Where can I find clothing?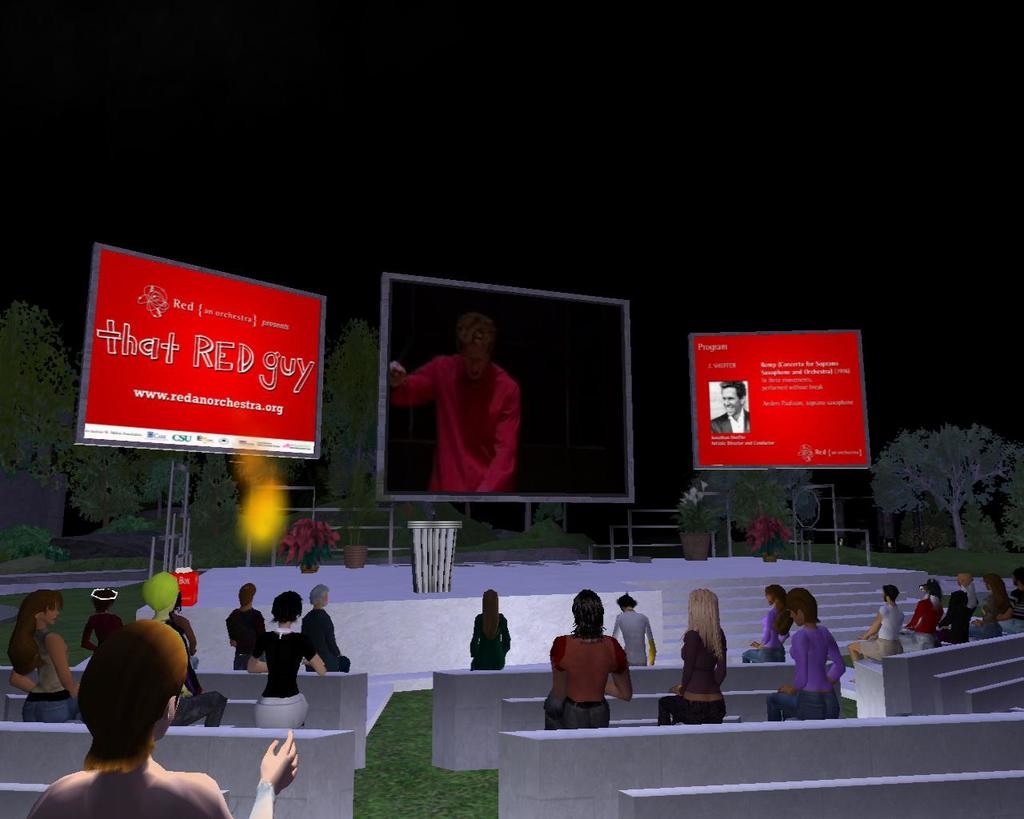
You can find it at locate(898, 597, 935, 643).
